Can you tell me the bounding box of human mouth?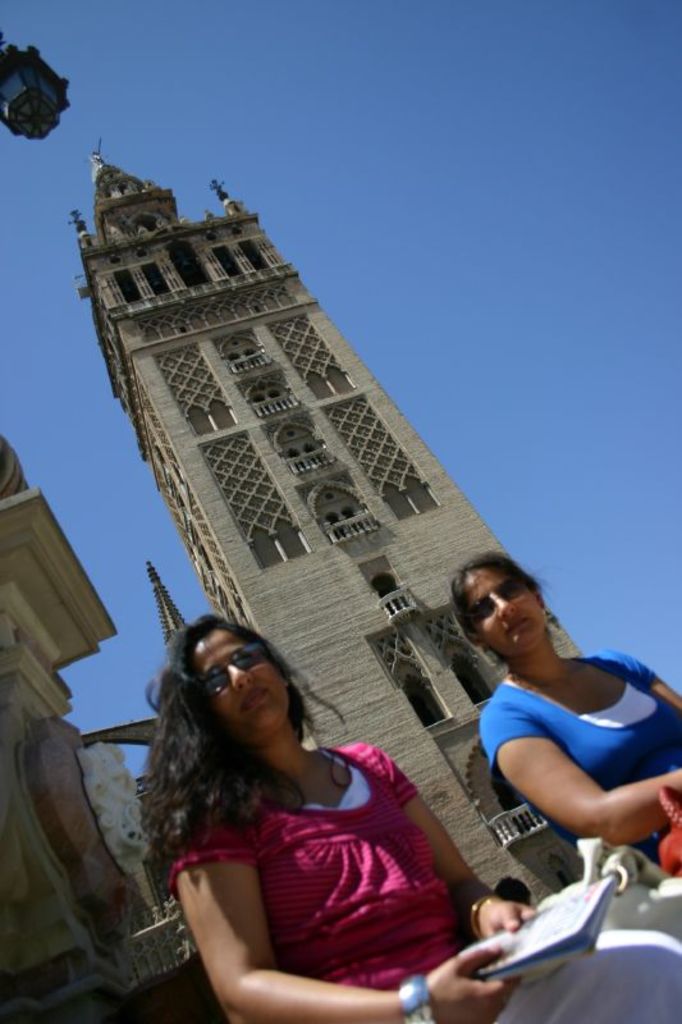
(498,609,531,644).
